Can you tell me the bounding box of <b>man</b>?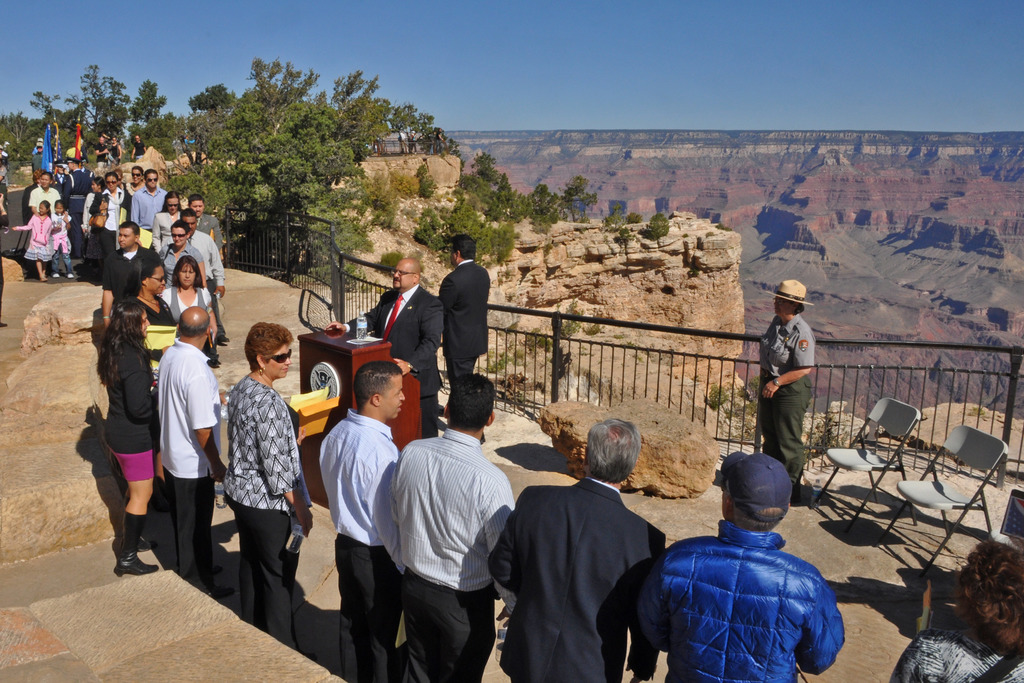
pyautogui.locateOnScreen(646, 444, 855, 682).
